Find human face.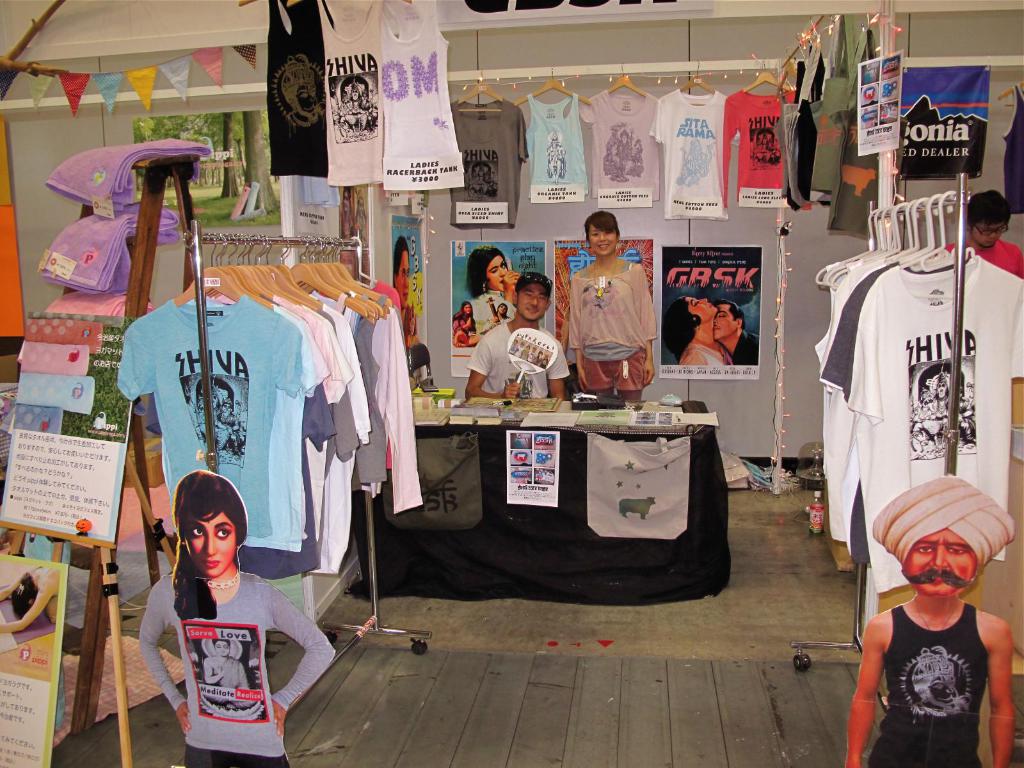
<region>589, 222, 620, 257</region>.
